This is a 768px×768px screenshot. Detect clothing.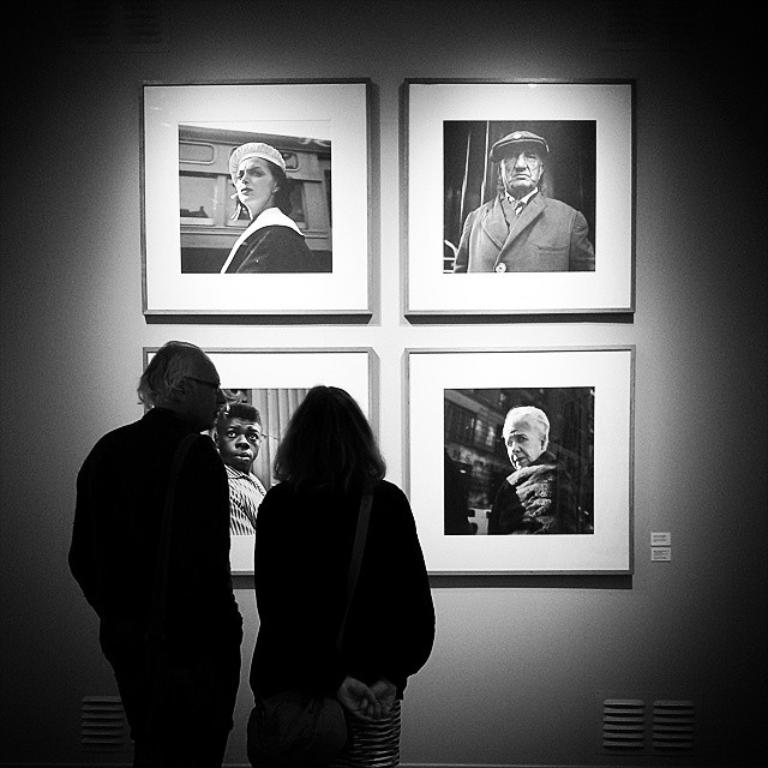
Rect(482, 444, 580, 538).
